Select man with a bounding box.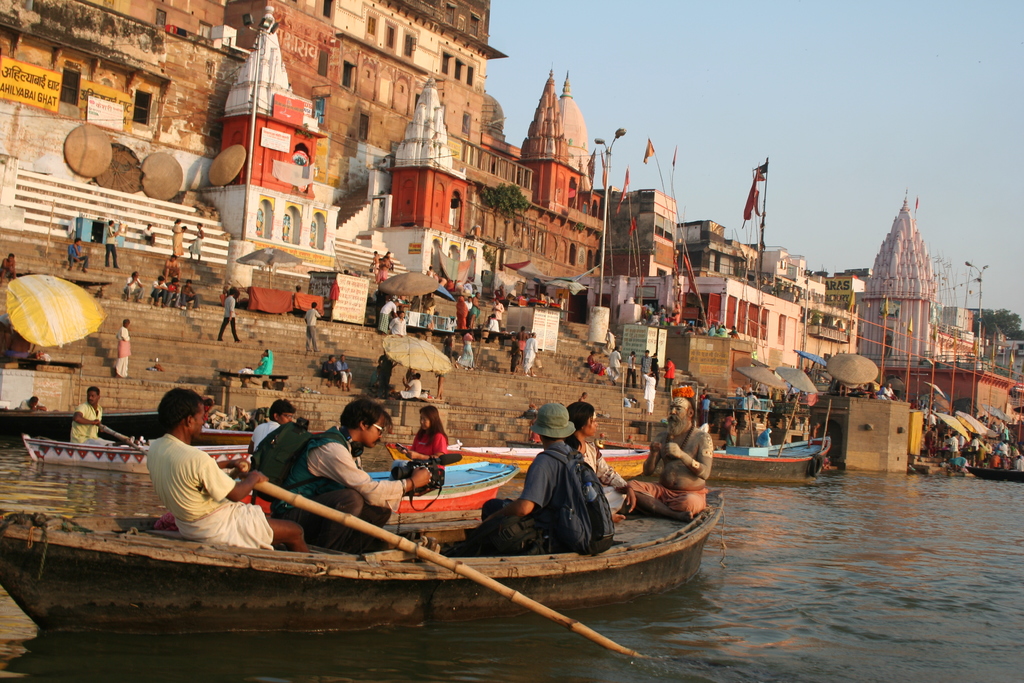
crop(456, 327, 475, 372).
